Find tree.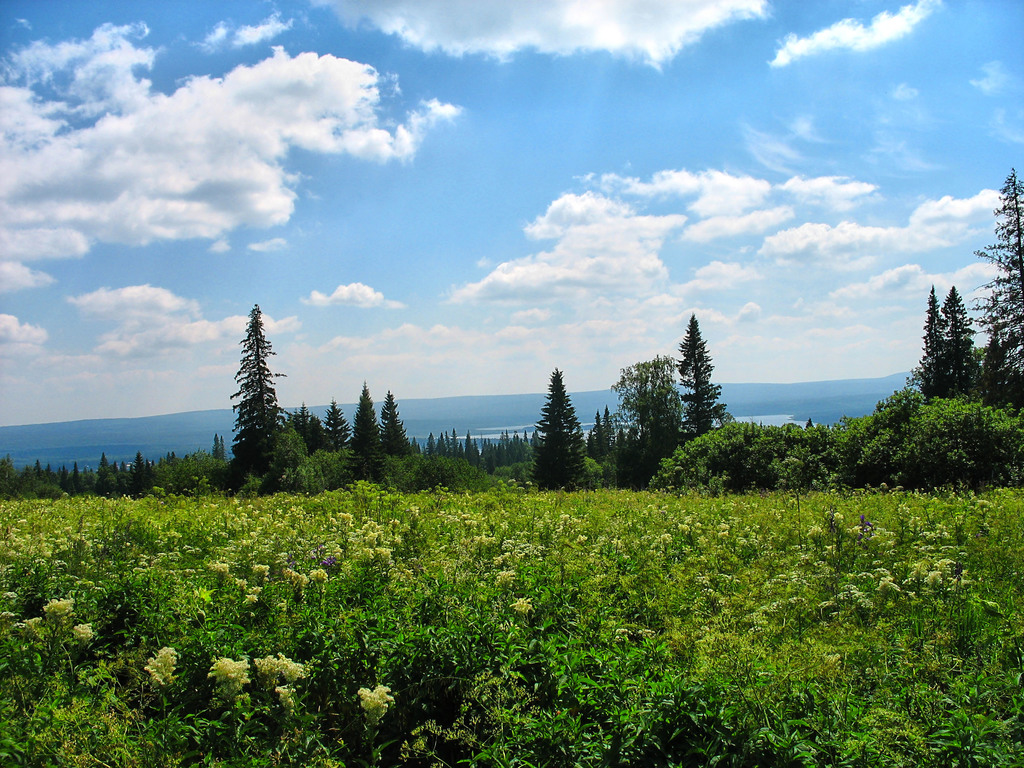
x1=291 y1=404 x2=321 y2=440.
